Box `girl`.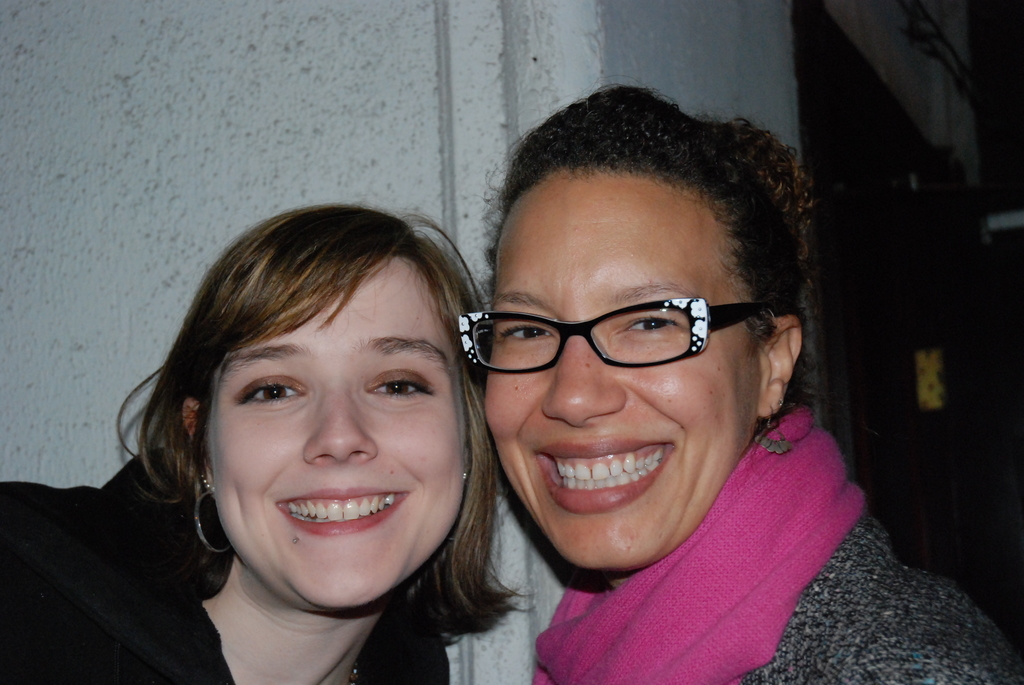
(0, 196, 538, 684).
